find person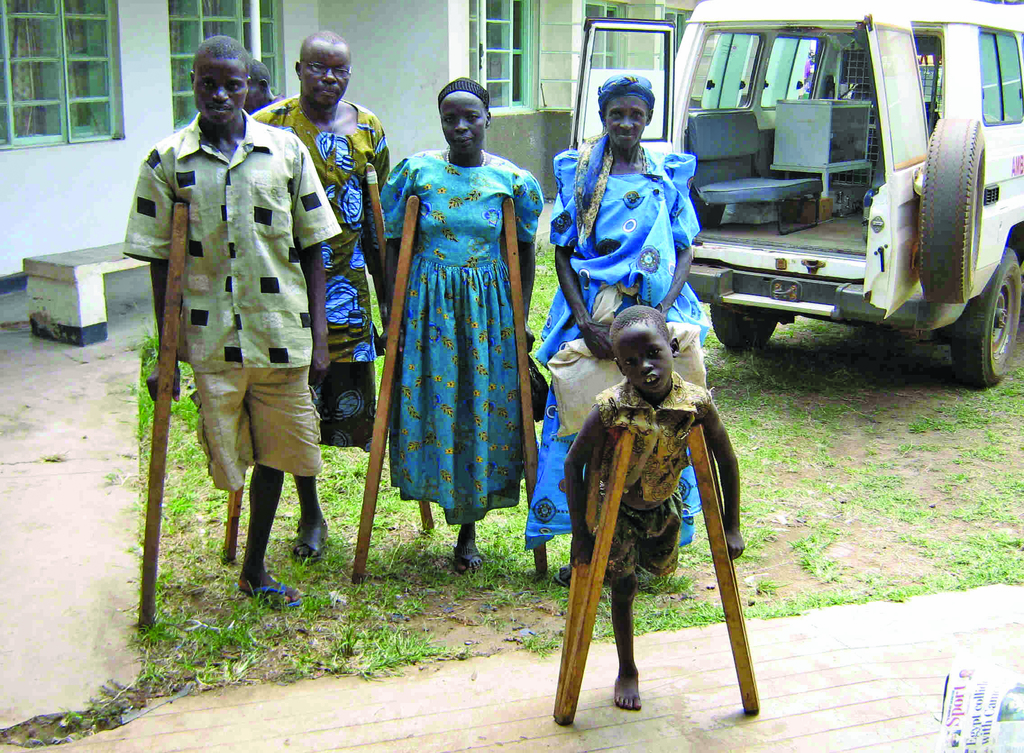
559/309/740/714
